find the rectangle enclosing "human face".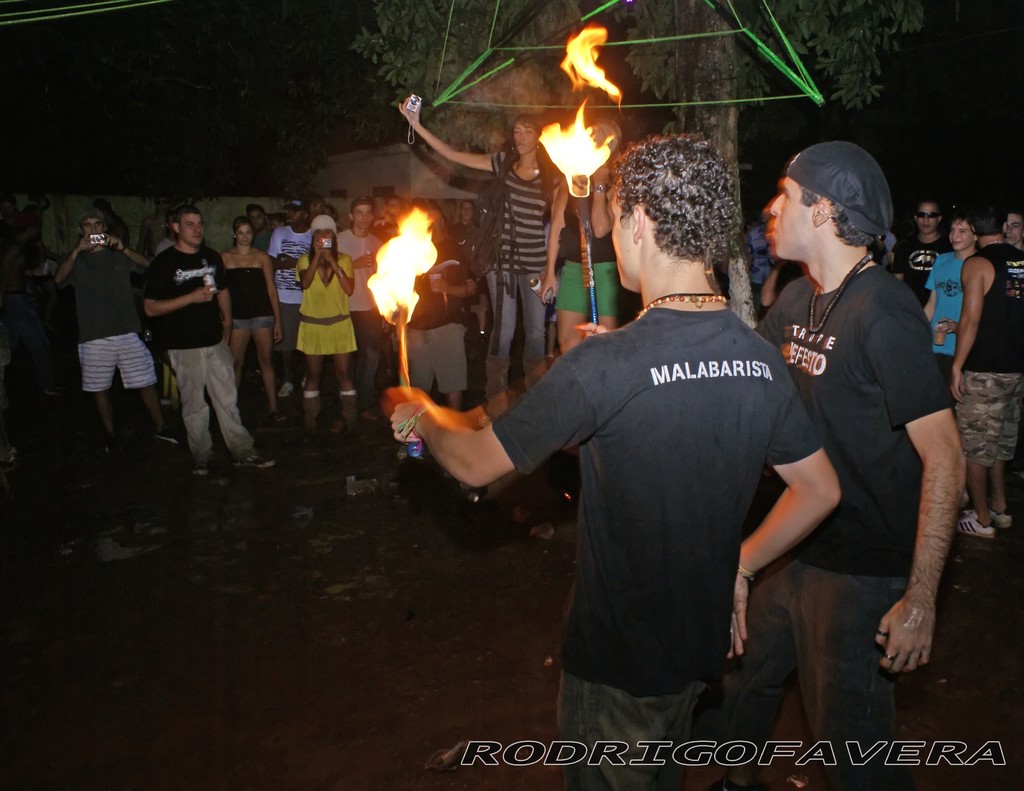
(x1=767, y1=176, x2=815, y2=262).
